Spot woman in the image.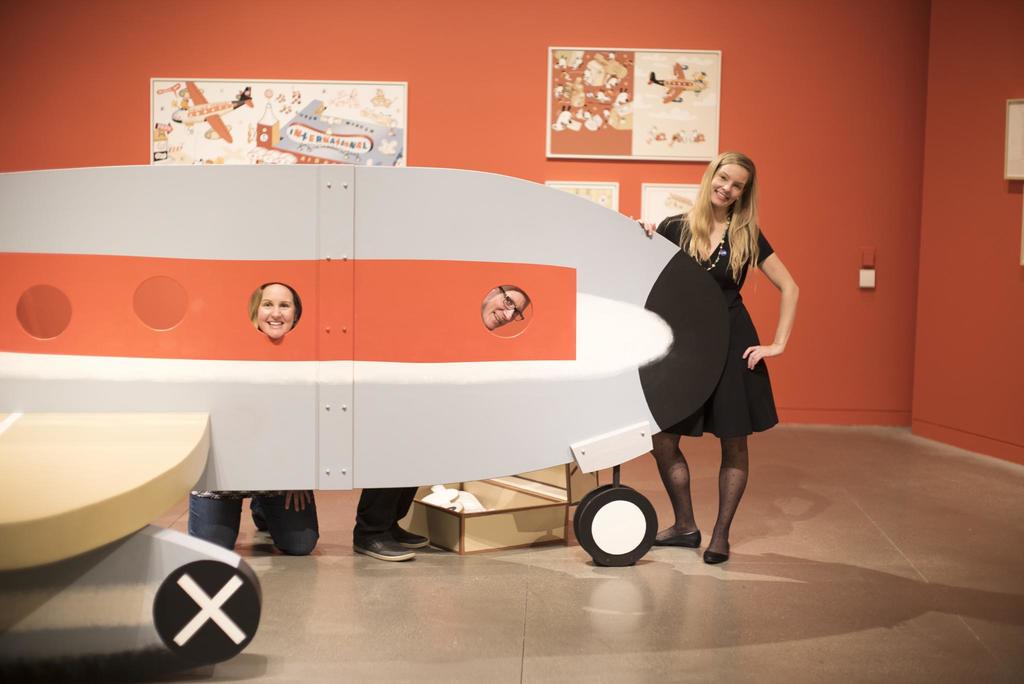
woman found at detection(644, 154, 791, 564).
